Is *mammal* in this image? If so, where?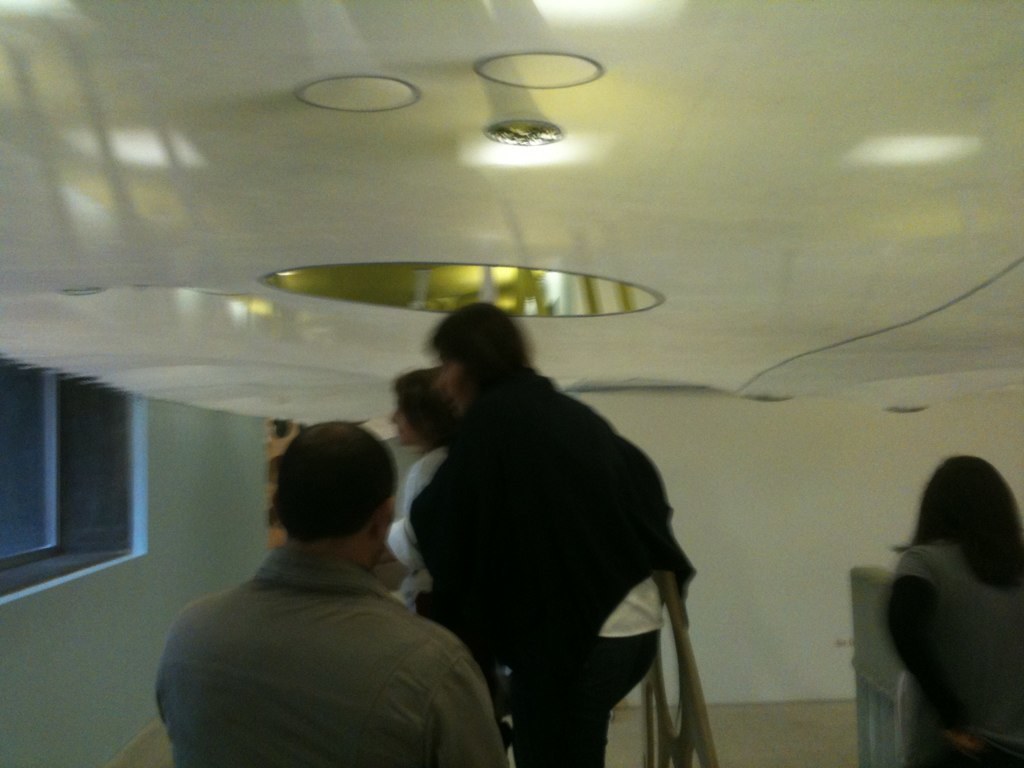
Yes, at region(124, 406, 509, 767).
